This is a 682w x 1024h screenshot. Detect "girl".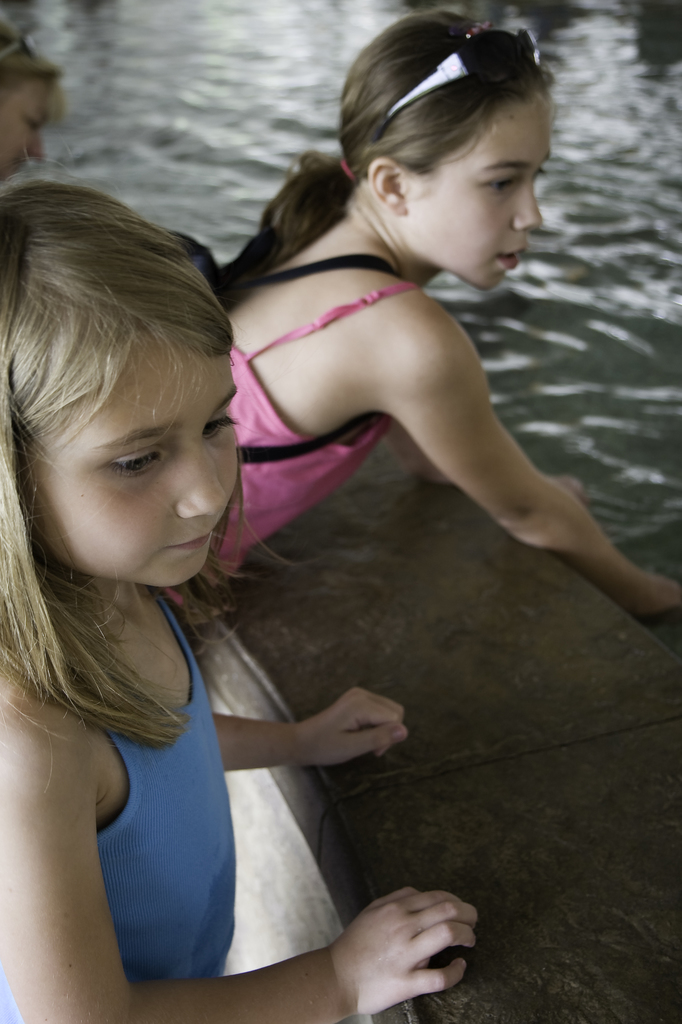
detection(0, 148, 478, 1023).
